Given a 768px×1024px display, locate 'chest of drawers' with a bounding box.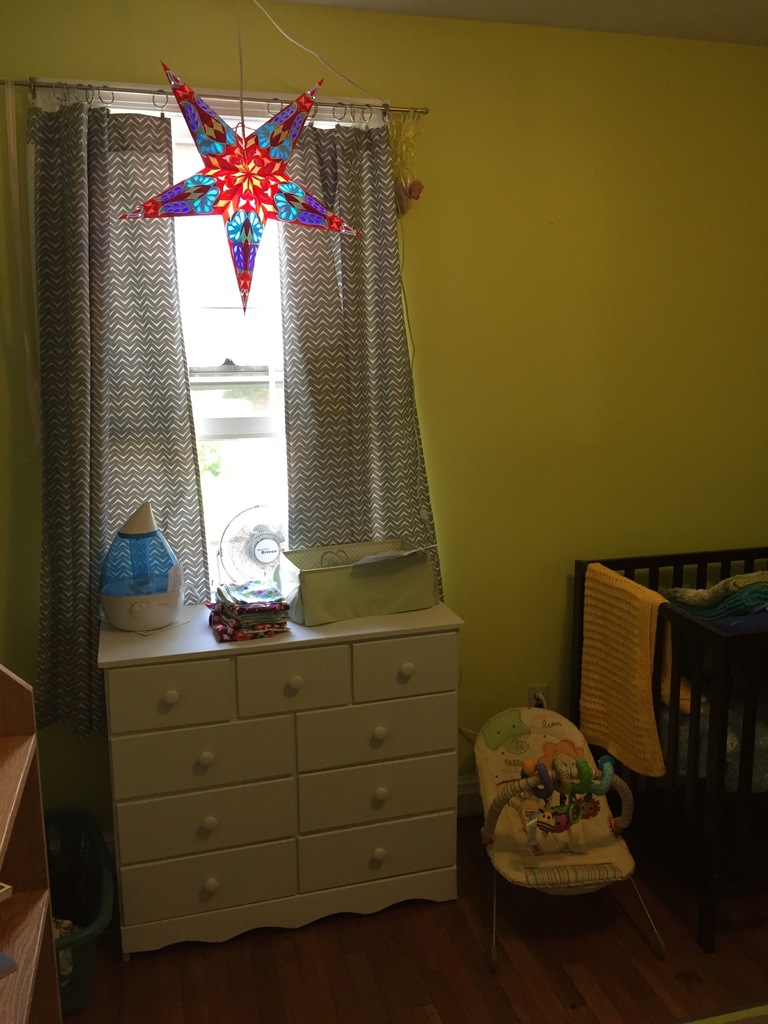
Located: 97:612:468:960.
